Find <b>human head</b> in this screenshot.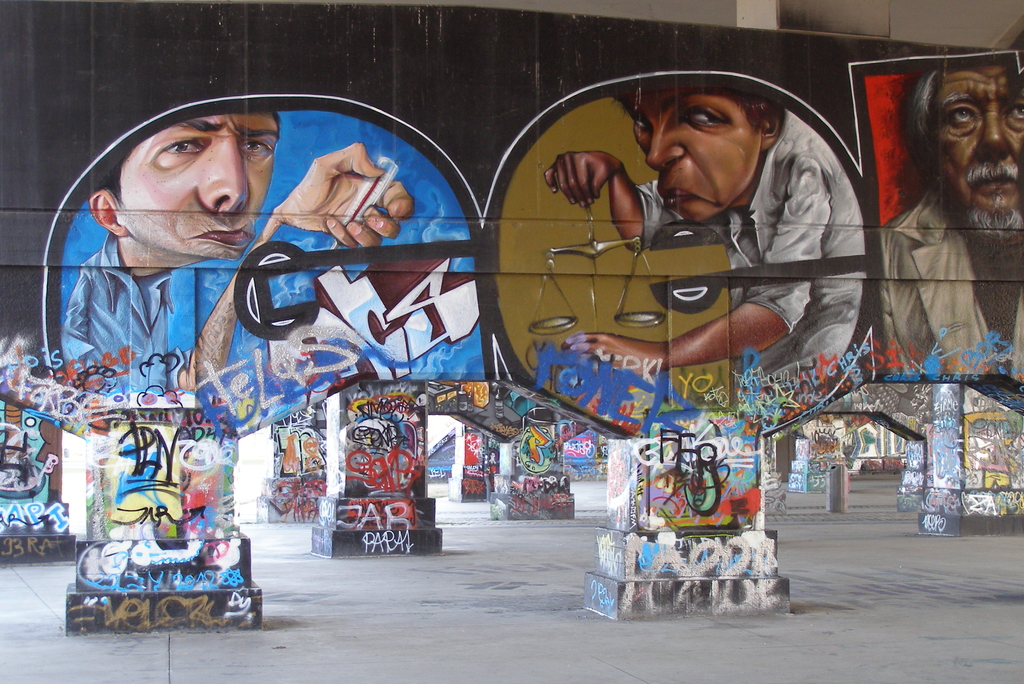
The bounding box for <b>human head</b> is {"x1": 97, "y1": 100, "x2": 292, "y2": 250}.
